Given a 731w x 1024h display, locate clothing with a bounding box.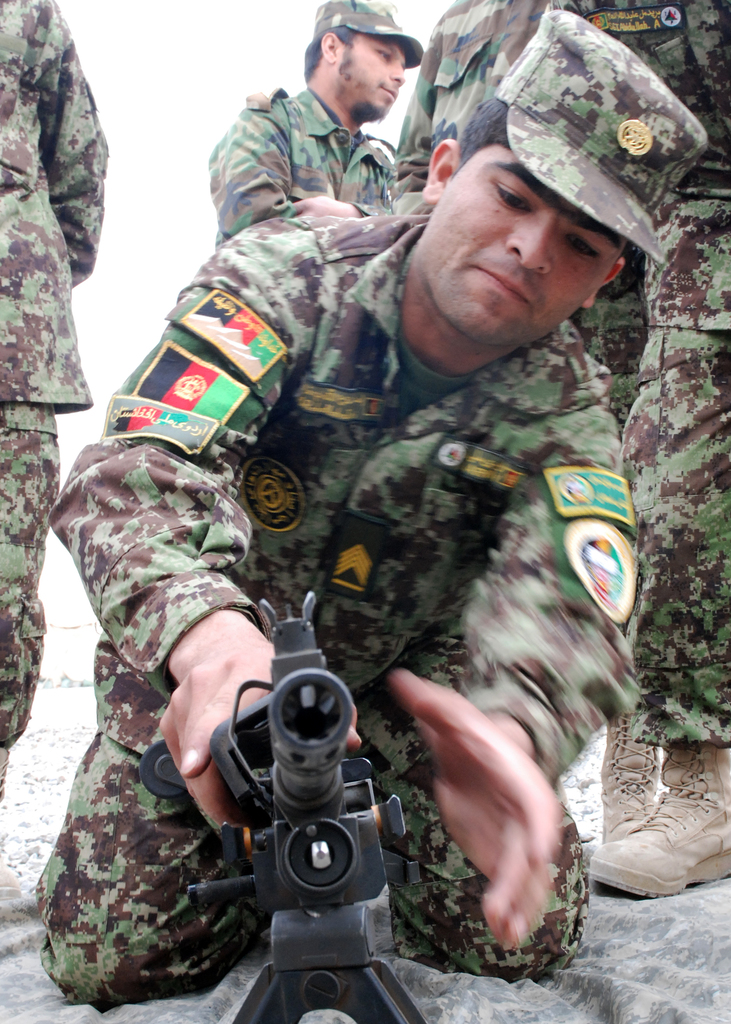
Located: [left=497, top=28, right=716, bottom=230].
